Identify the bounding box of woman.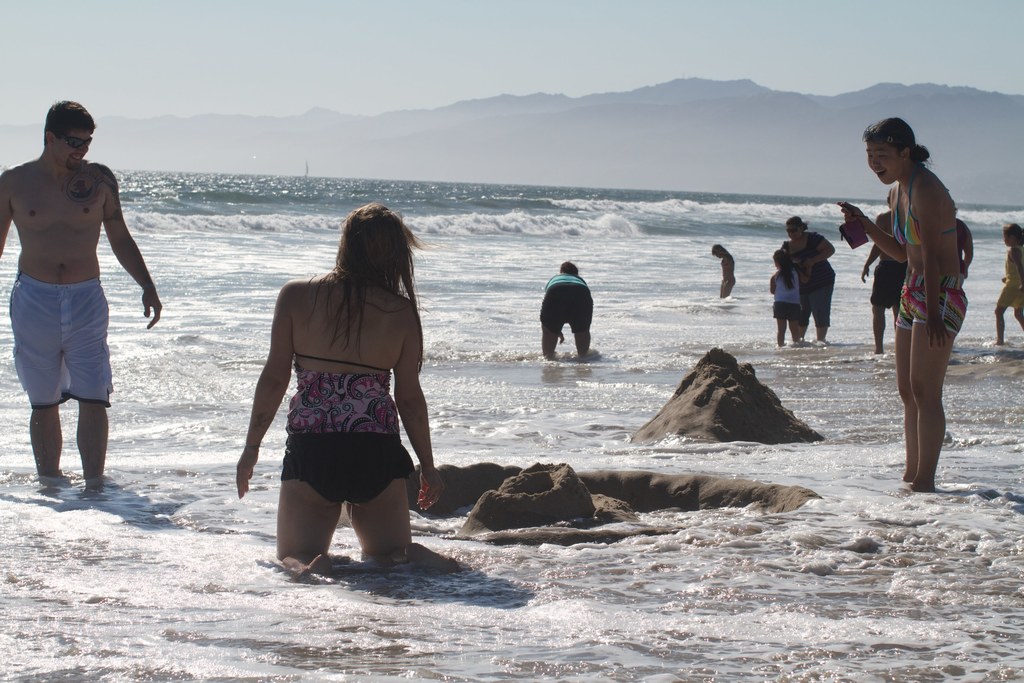
536, 259, 591, 362.
